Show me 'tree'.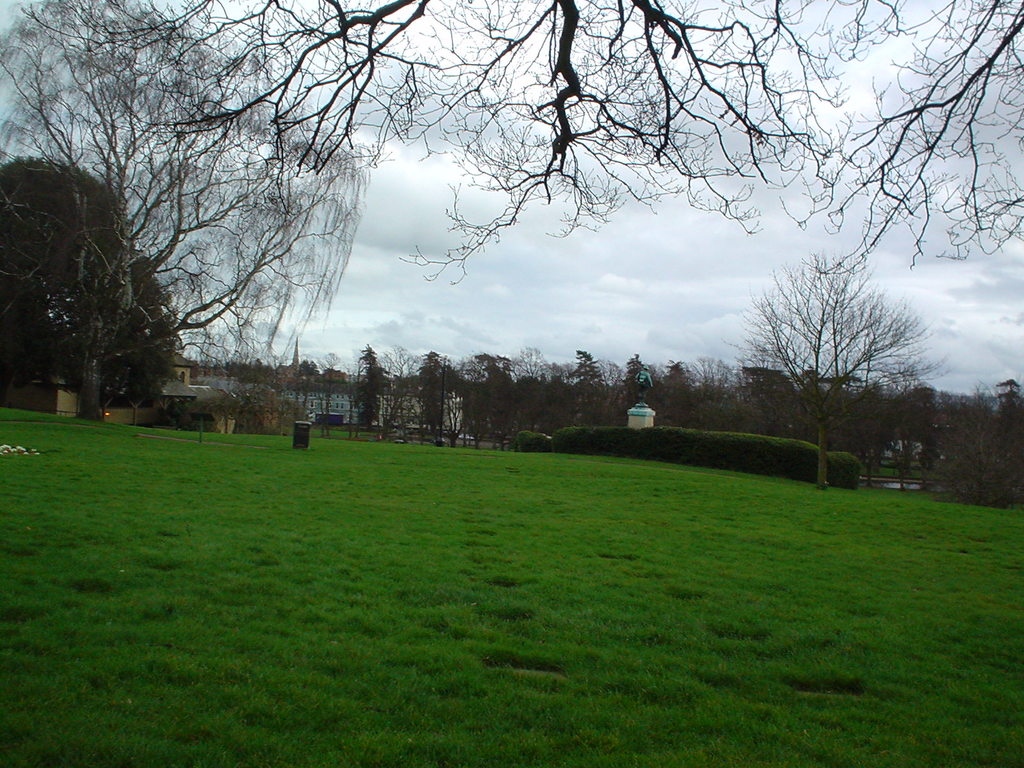
'tree' is here: 742, 231, 948, 484.
